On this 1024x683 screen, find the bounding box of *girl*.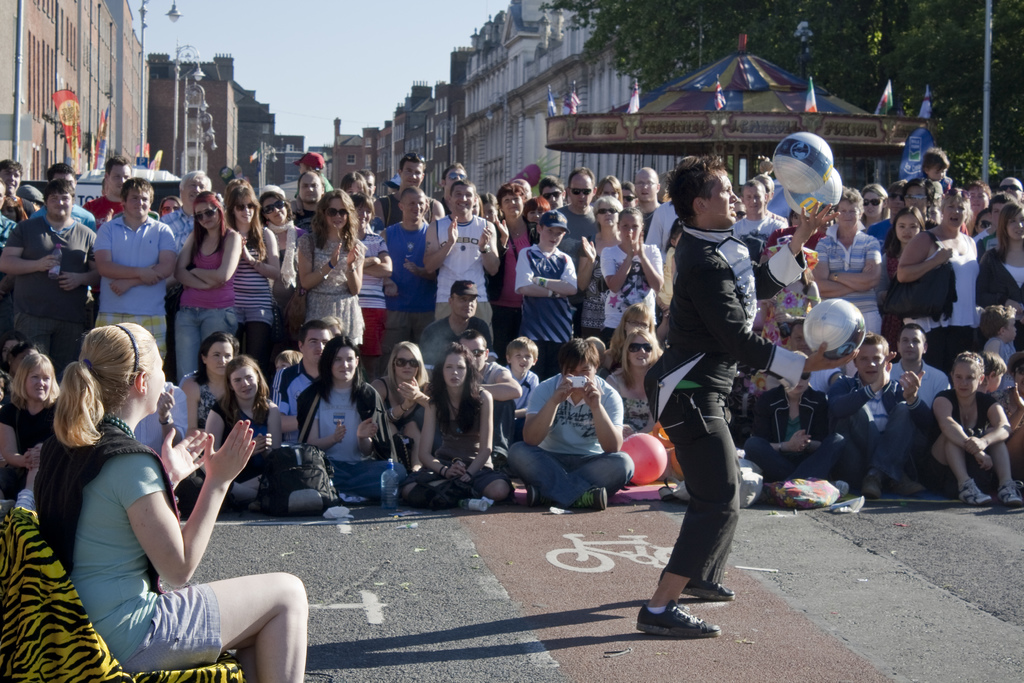
Bounding box: x1=903, y1=180, x2=937, y2=209.
